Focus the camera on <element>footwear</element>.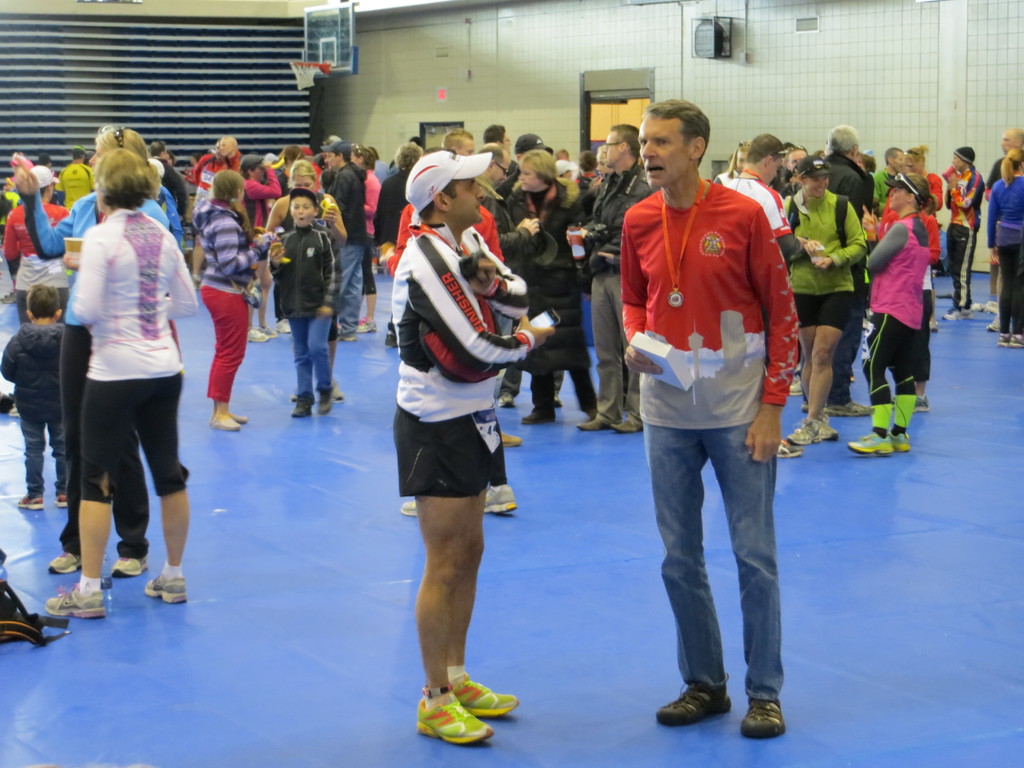
Focus region: [475,477,515,522].
